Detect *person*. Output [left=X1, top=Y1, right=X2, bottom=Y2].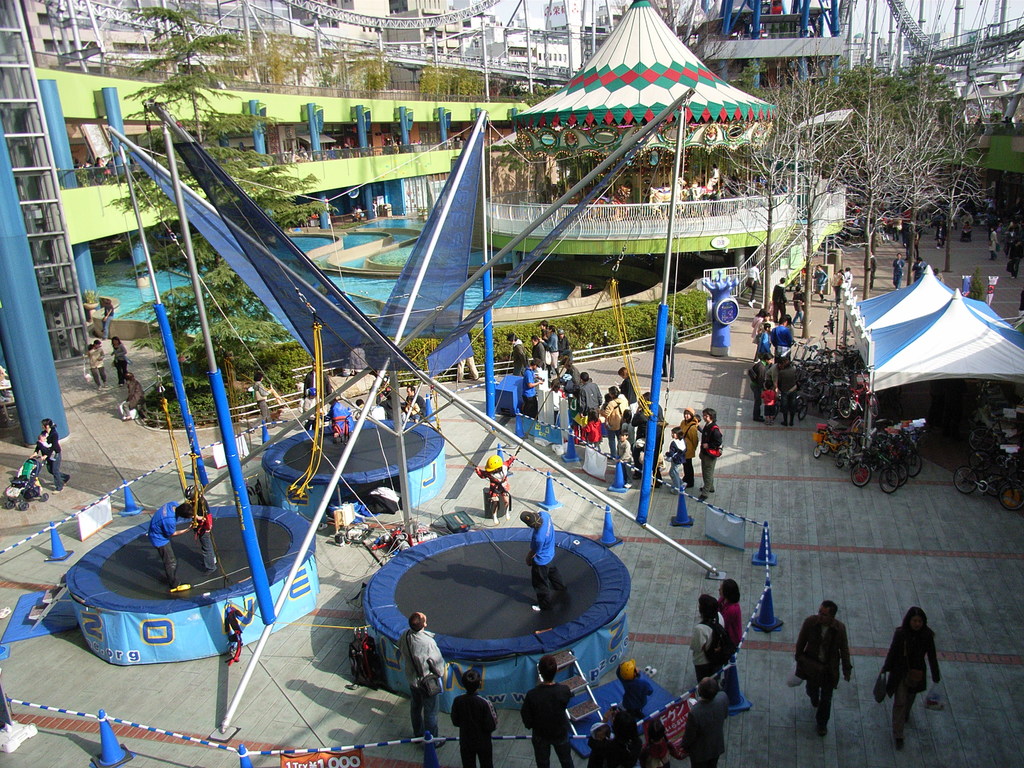
[left=833, top=268, right=840, bottom=299].
